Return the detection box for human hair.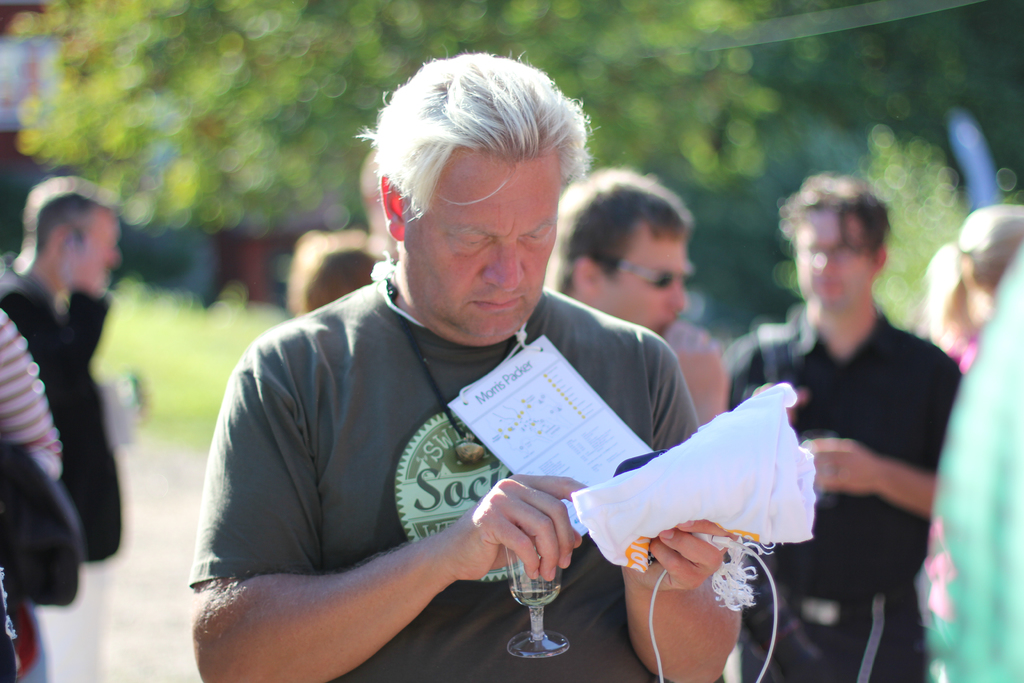
select_region(353, 47, 596, 220).
